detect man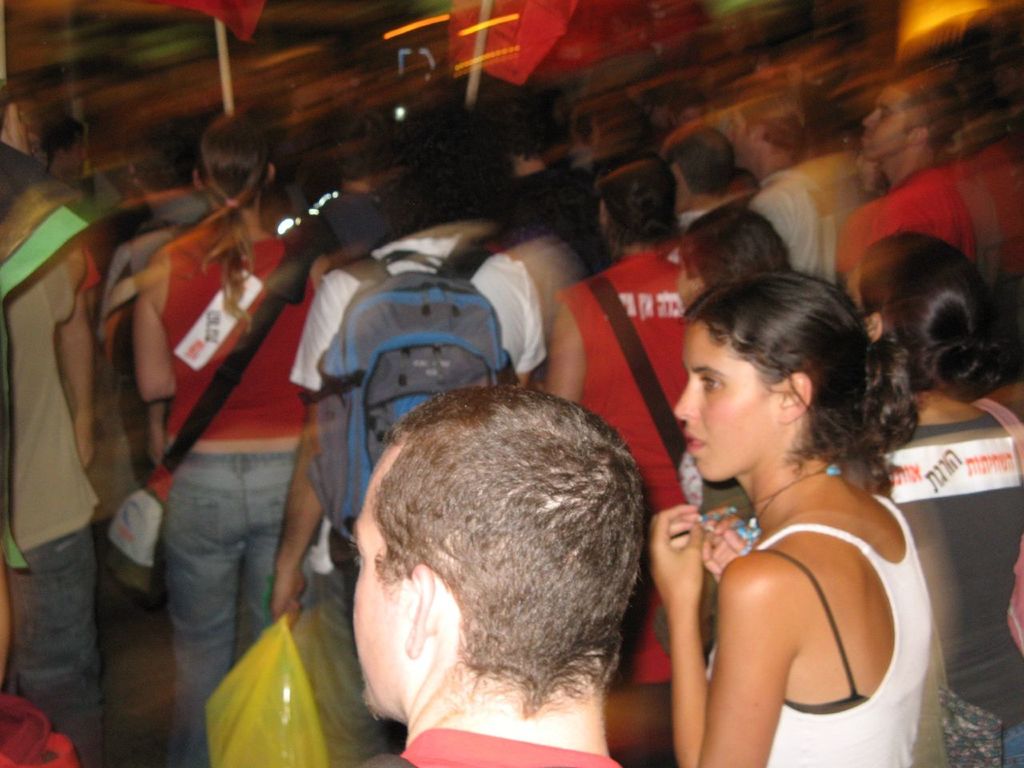
[346,388,654,767]
